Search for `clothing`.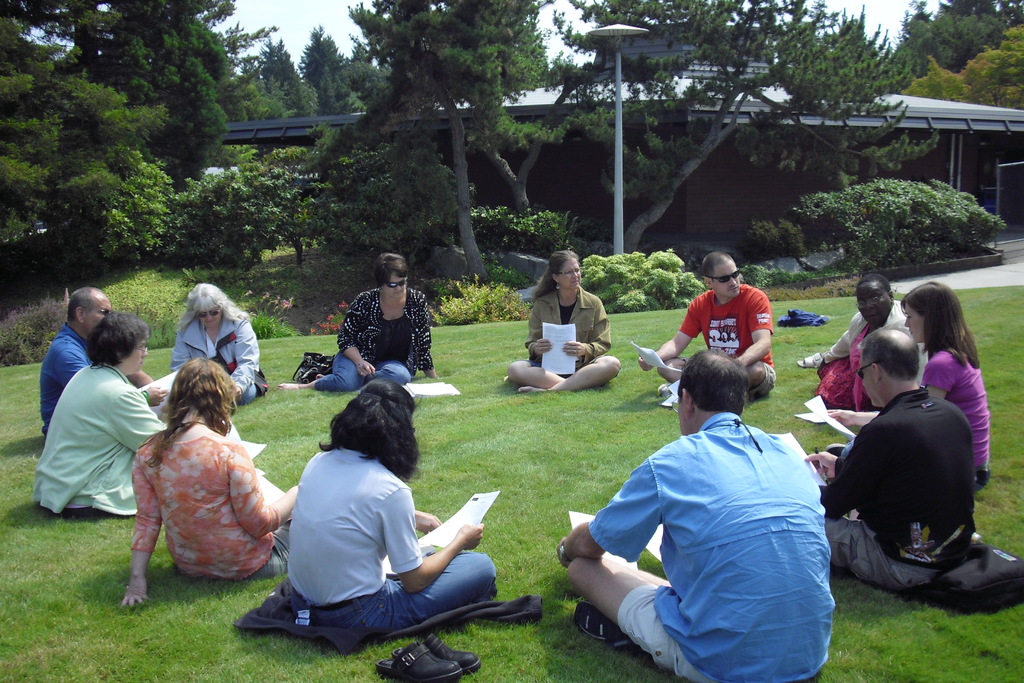
Found at l=38, t=321, r=86, b=427.
